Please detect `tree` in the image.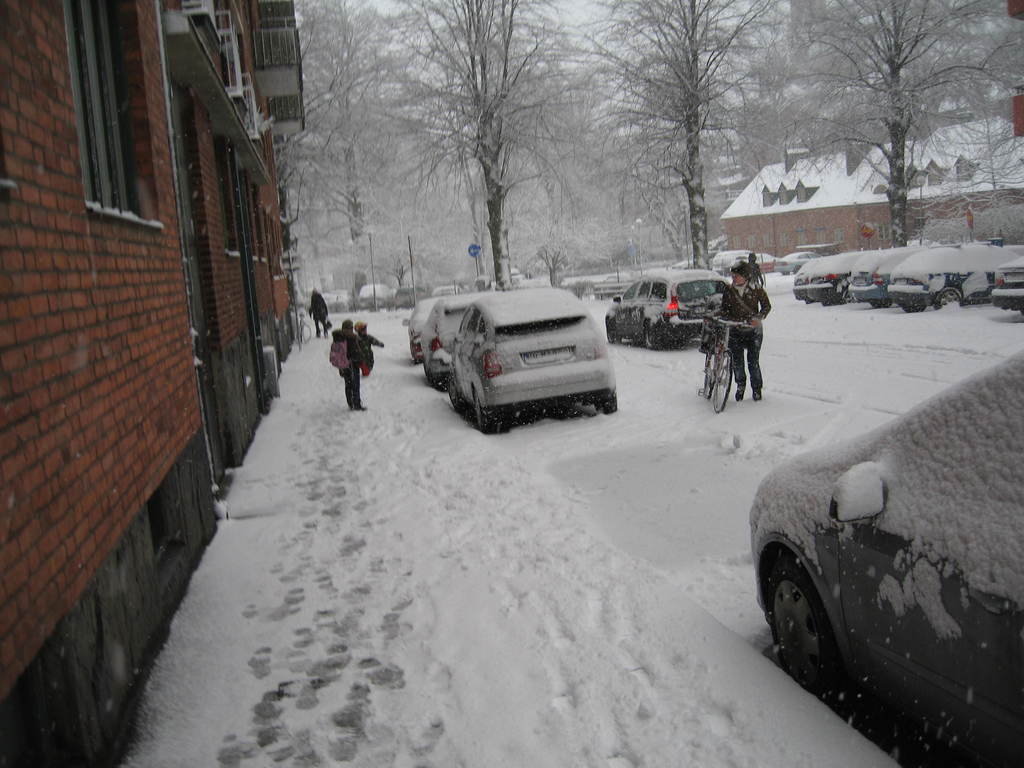
(left=593, top=0, right=768, bottom=269).
